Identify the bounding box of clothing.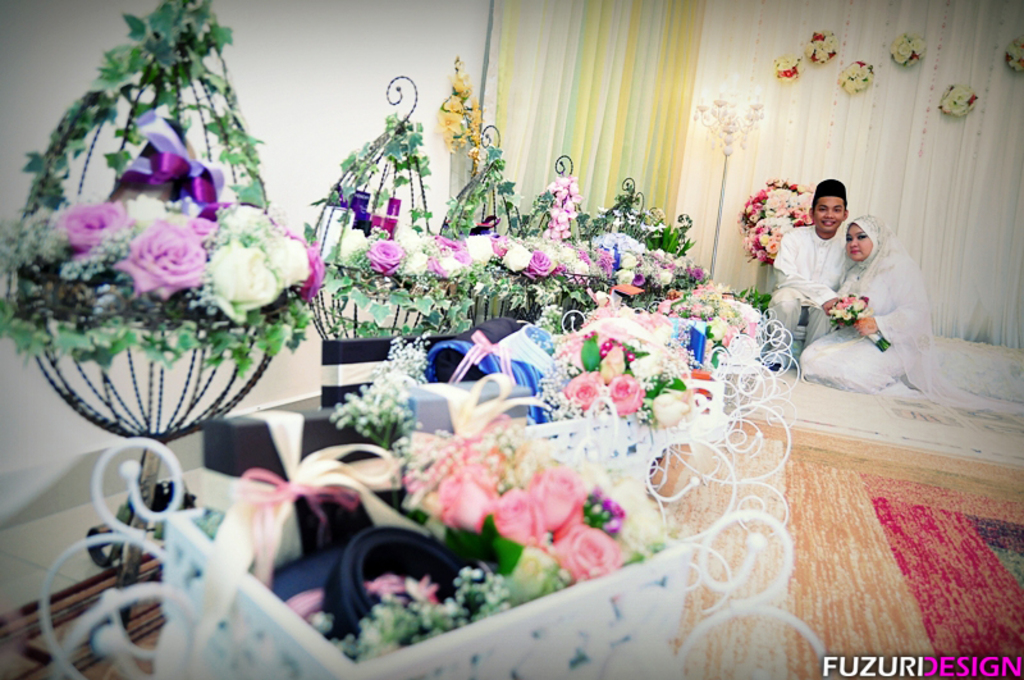
(left=767, top=218, right=855, bottom=359).
